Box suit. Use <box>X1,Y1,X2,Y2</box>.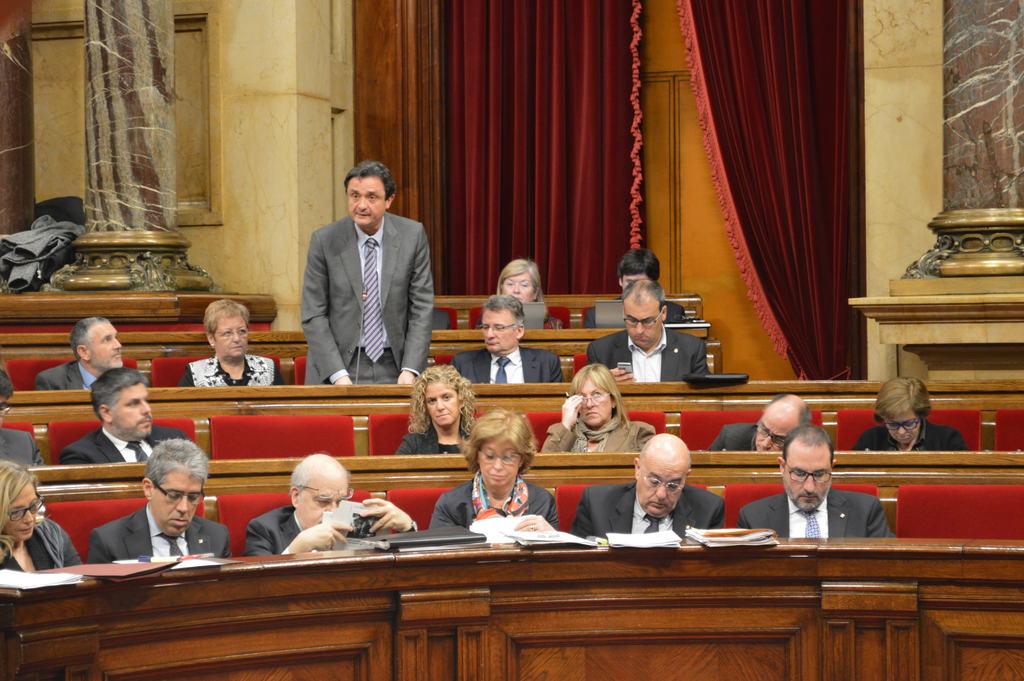
<box>1,513,86,574</box>.
